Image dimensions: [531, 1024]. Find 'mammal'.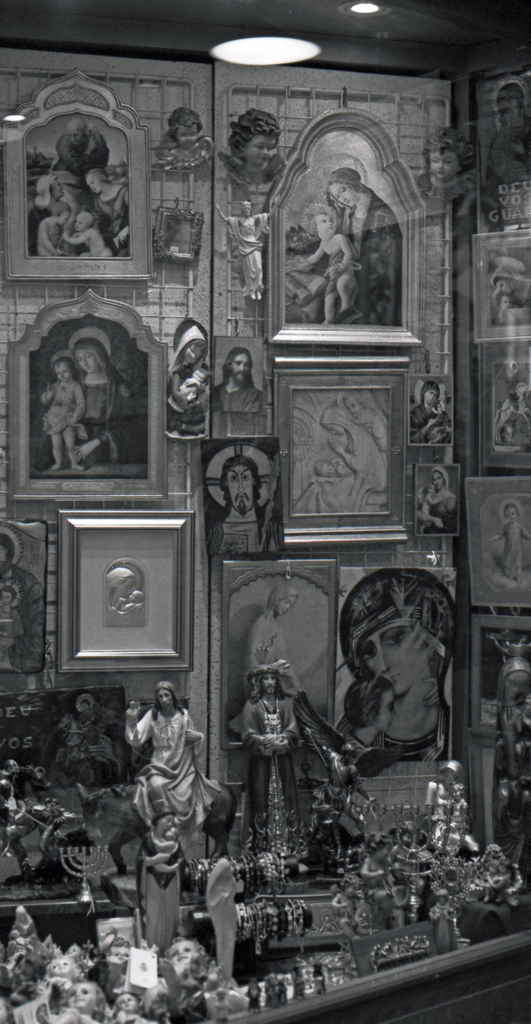
[x1=124, y1=683, x2=221, y2=904].
